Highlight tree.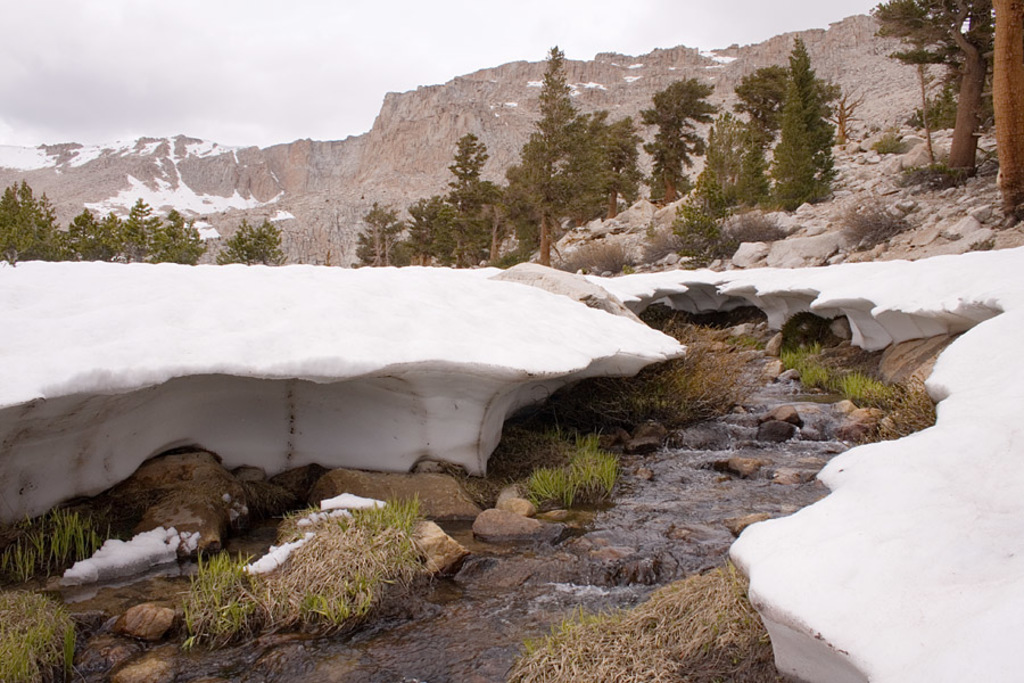
Highlighted region: (x1=874, y1=0, x2=998, y2=173).
